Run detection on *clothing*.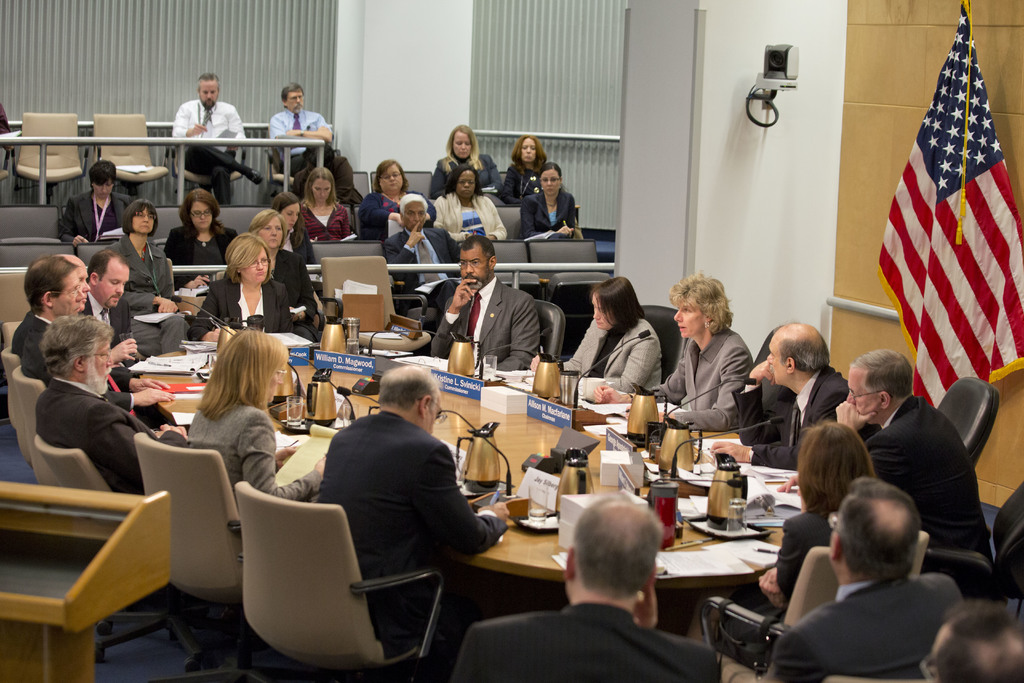
Result: <box>860,399,996,579</box>.
